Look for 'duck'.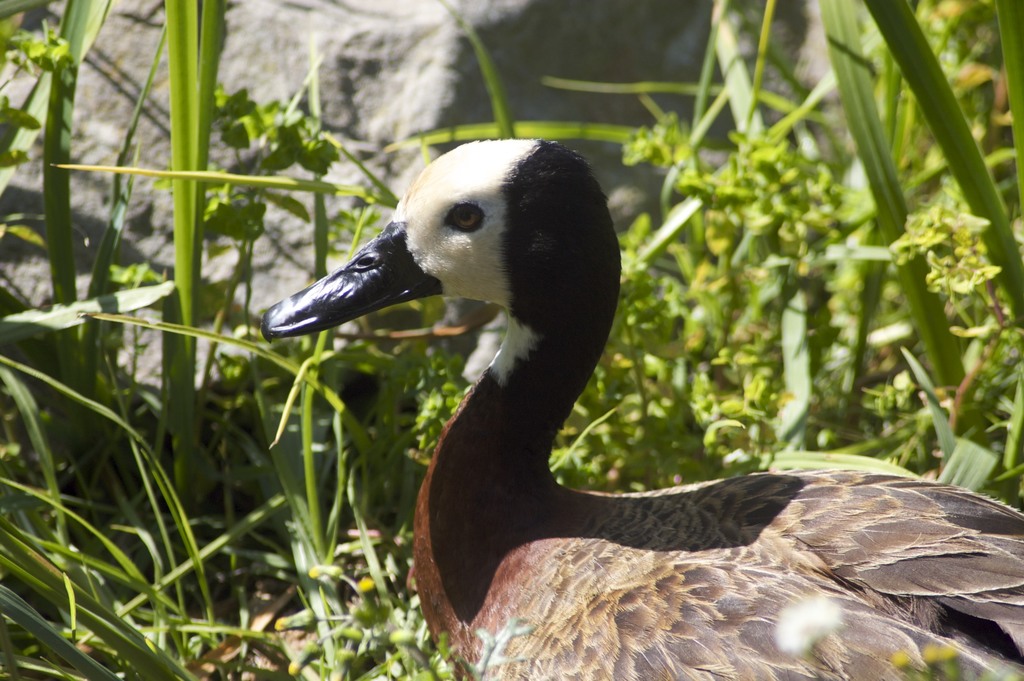
Found: box(278, 142, 1023, 680).
